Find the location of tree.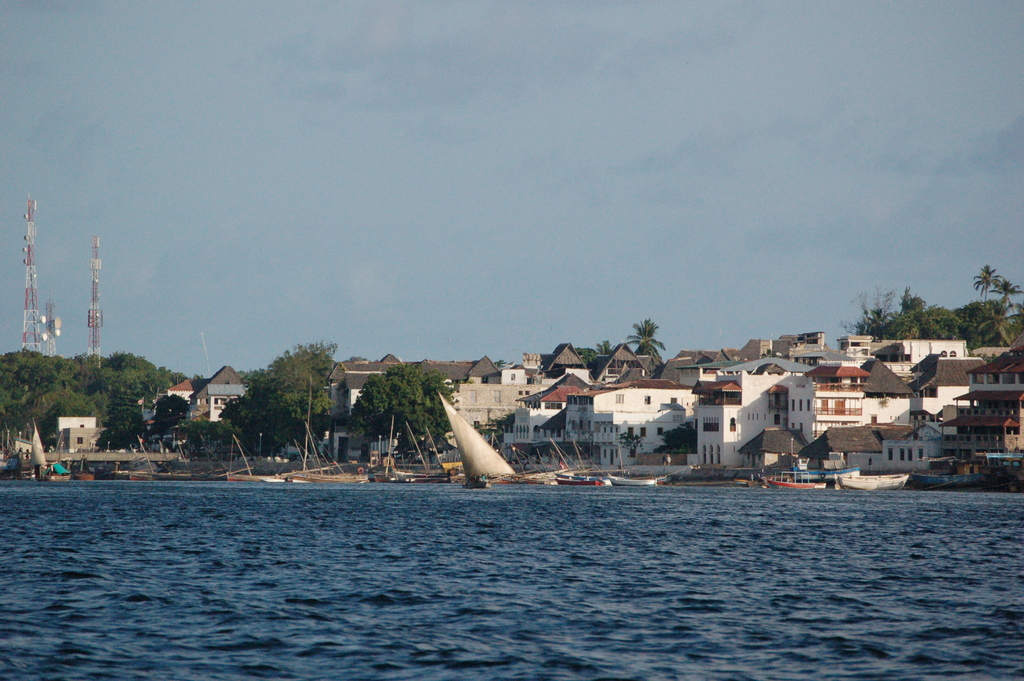
Location: box=[566, 341, 619, 391].
